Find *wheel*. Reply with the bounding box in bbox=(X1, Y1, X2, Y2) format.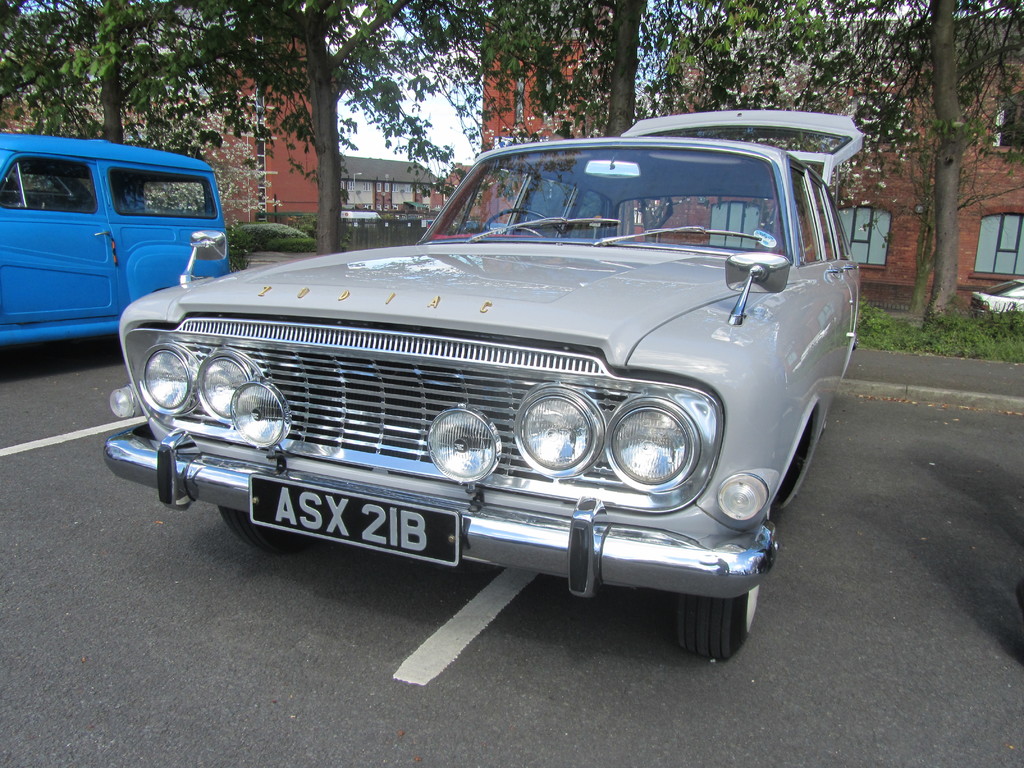
bbox=(660, 584, 765, 669).
